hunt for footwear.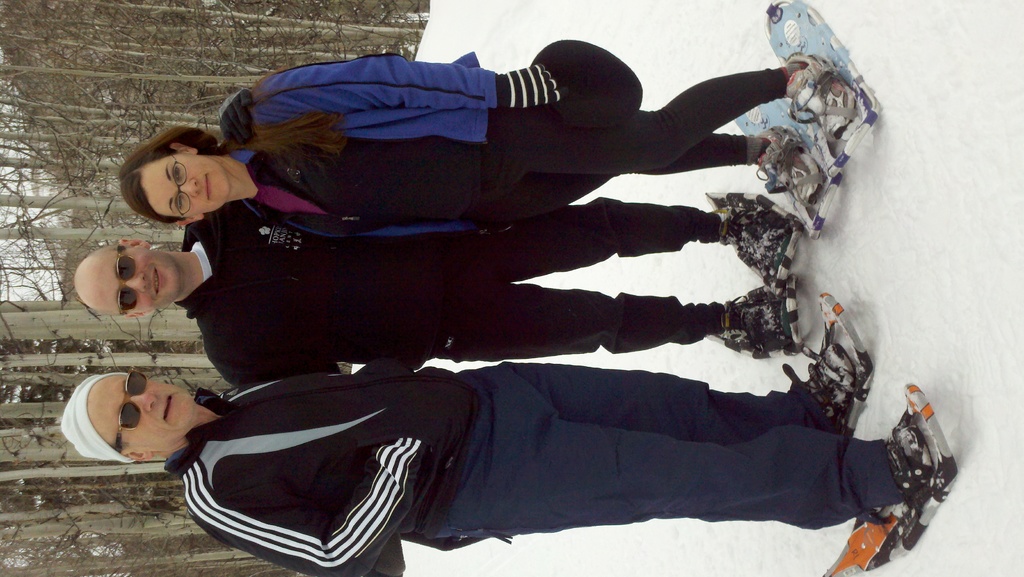
Hunted down at bbox=(724, 282, 783, 362).
